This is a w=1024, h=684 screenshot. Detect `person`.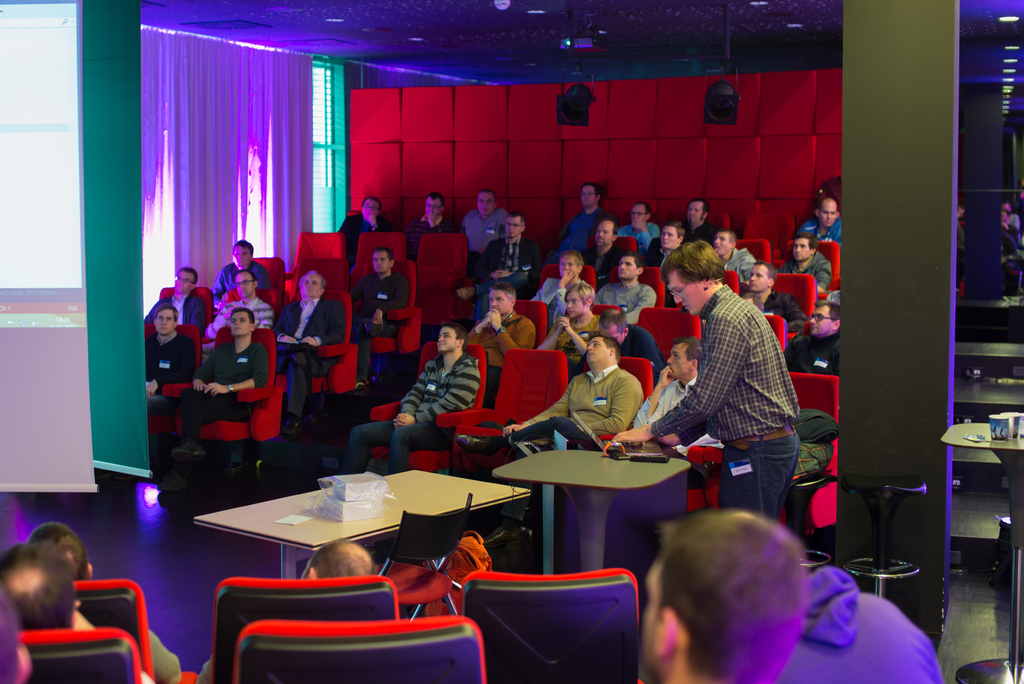
box=[406, 191, 452, 257].
